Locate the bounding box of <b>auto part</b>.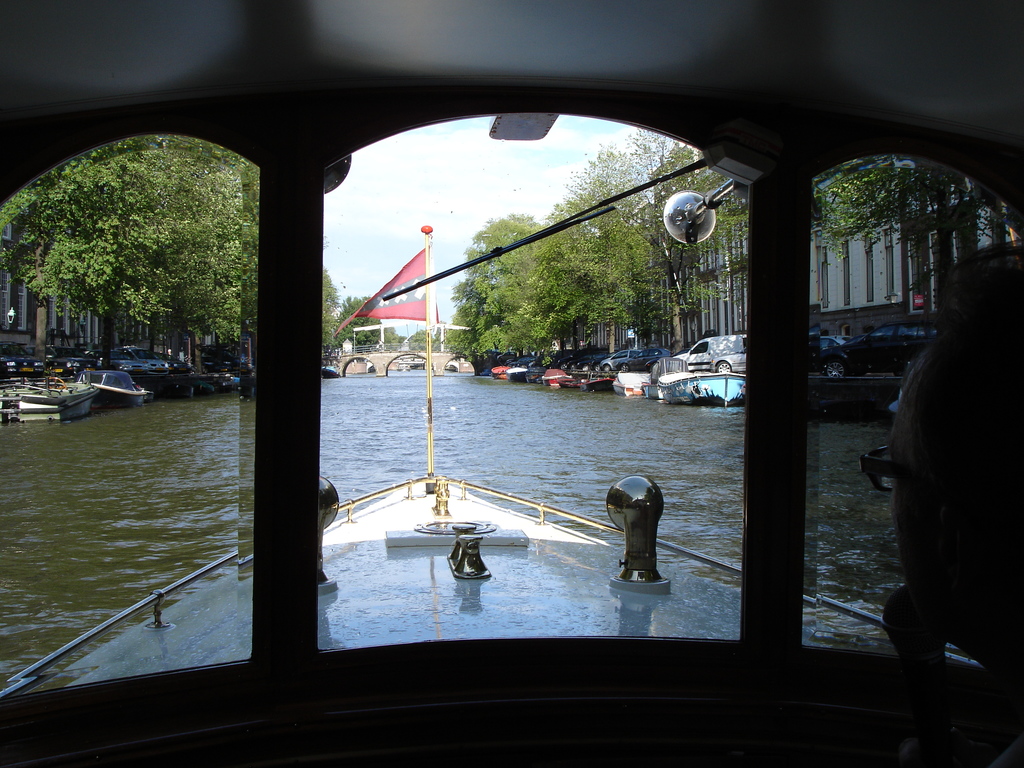
Bounding box: 311 476 340 586.
